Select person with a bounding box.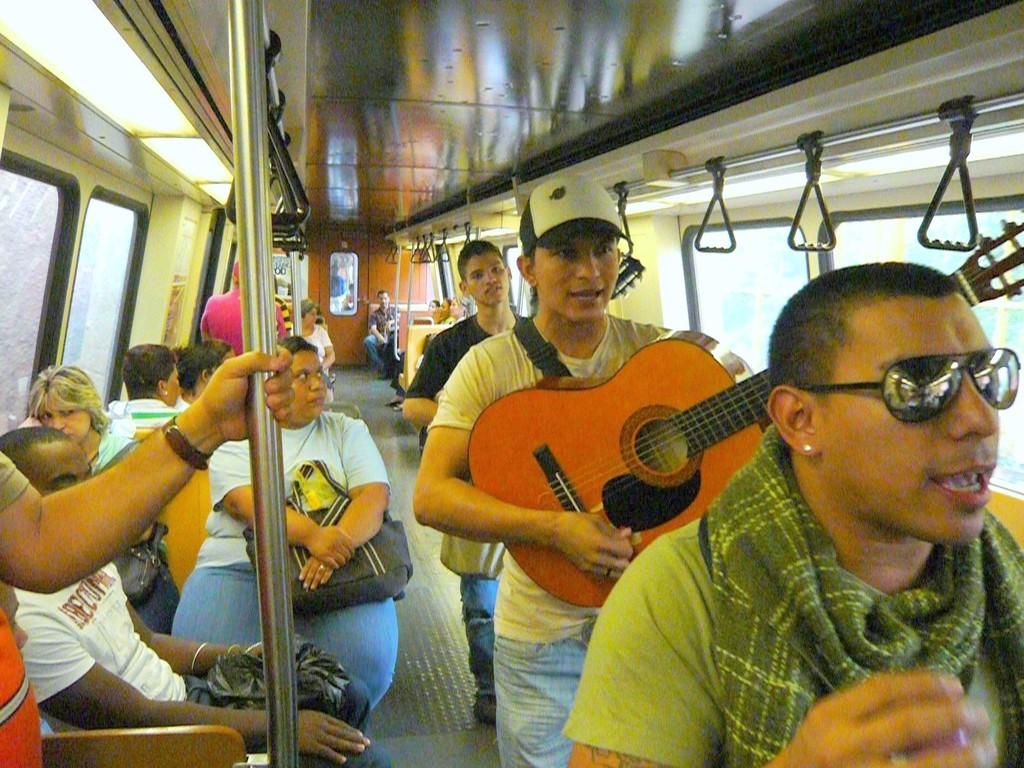
(left=413, top=177, right=773, bottom=764).
